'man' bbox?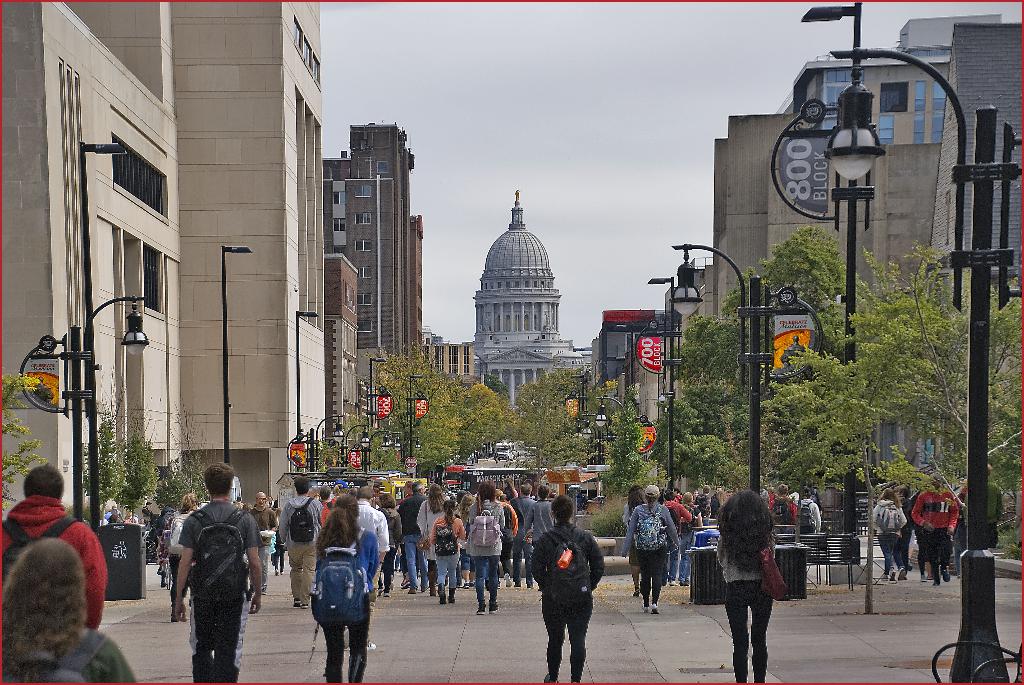
[left=171, top=462, right=265, bottom=684]
